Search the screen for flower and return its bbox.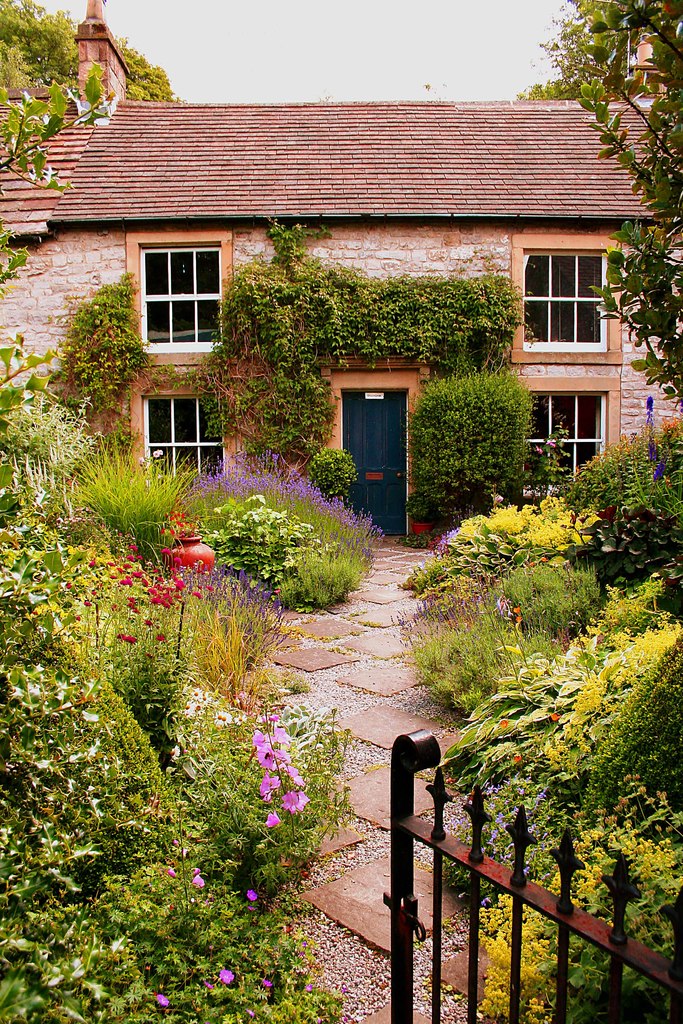
Found: Rect(280, 784, 311, 812).
